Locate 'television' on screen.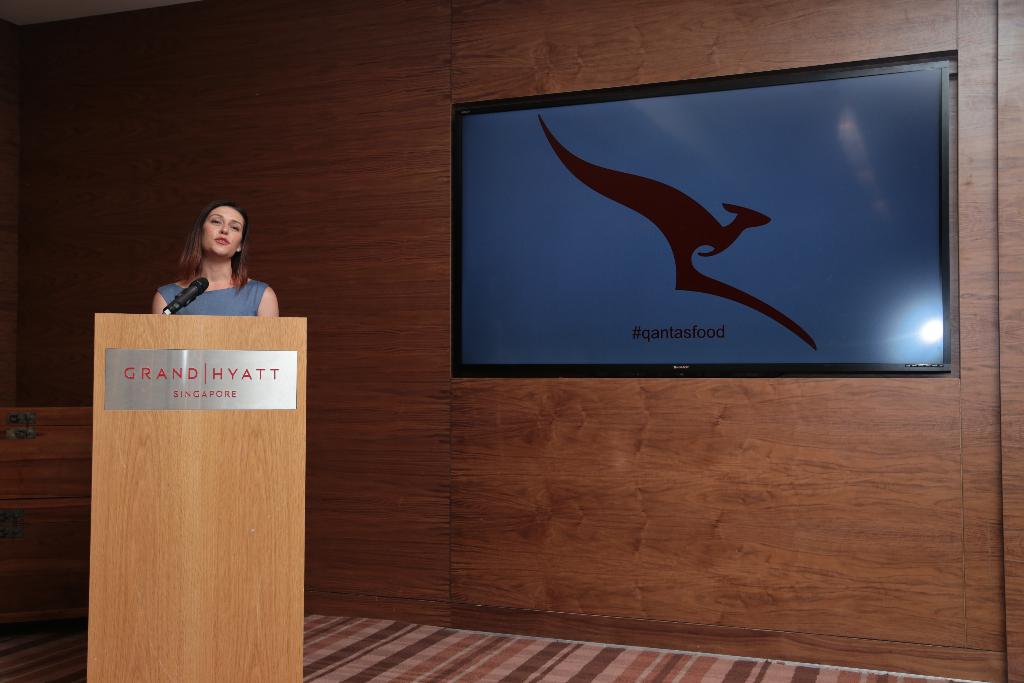
On screen at (left=451, top=60, right=951, bottom=379).
